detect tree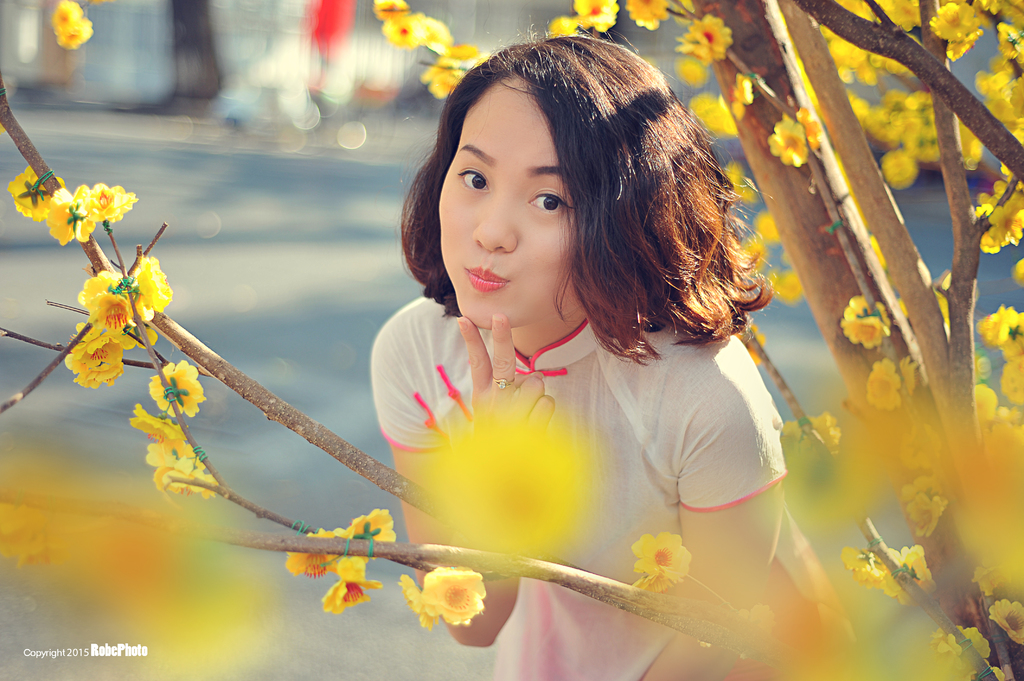
BBox(0, 2, 1023, 680)
